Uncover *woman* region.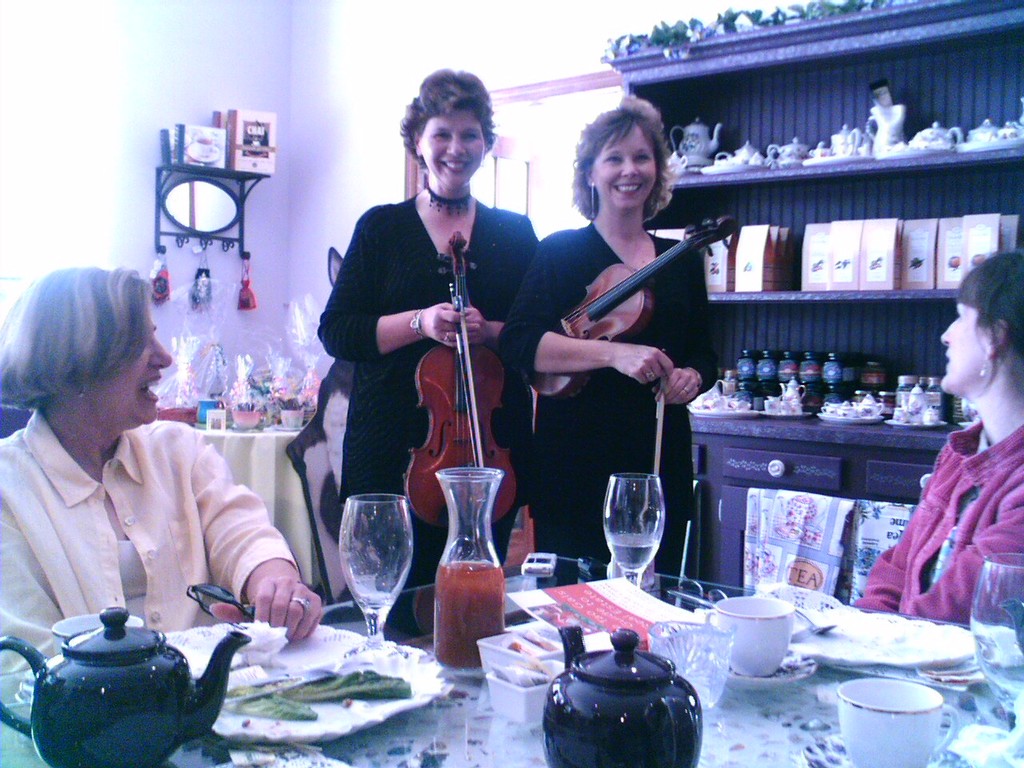
Uncovered: region(0, 258, 245, 679).
